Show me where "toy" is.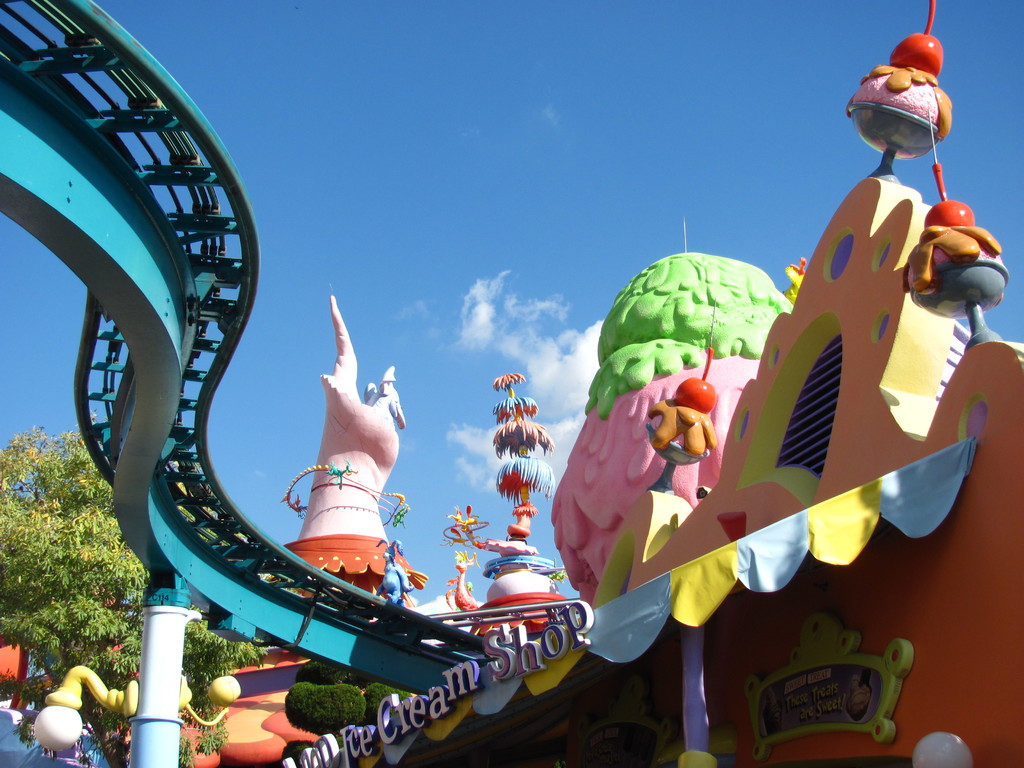
"toy" is at l=444, t=376, r=557, b=639.
